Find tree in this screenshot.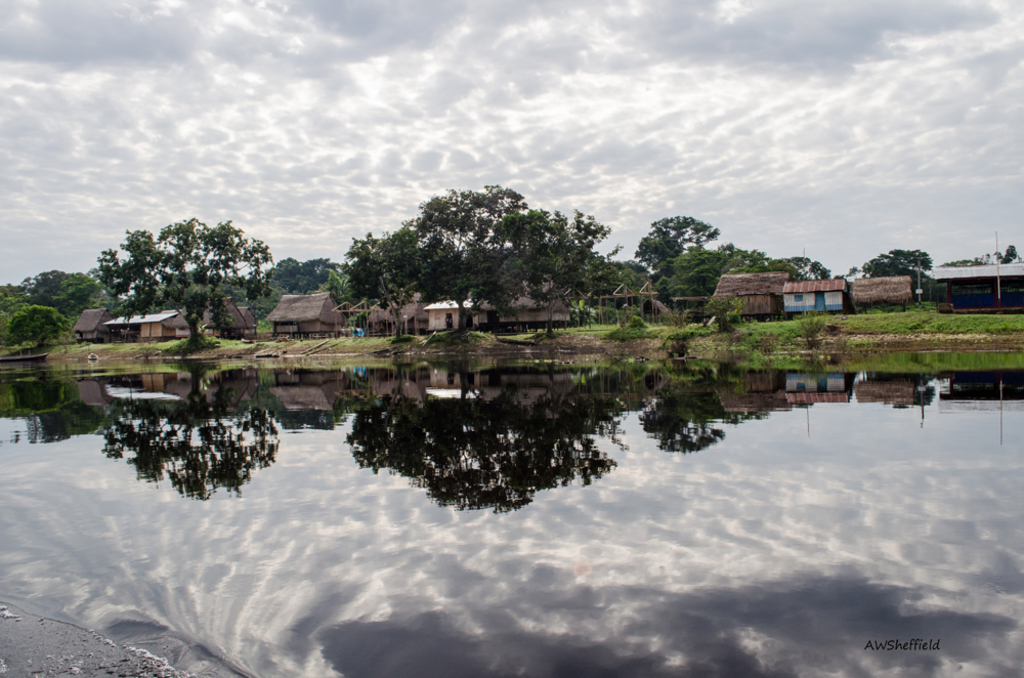
The bounding box for tree is (760,252,830,286).
